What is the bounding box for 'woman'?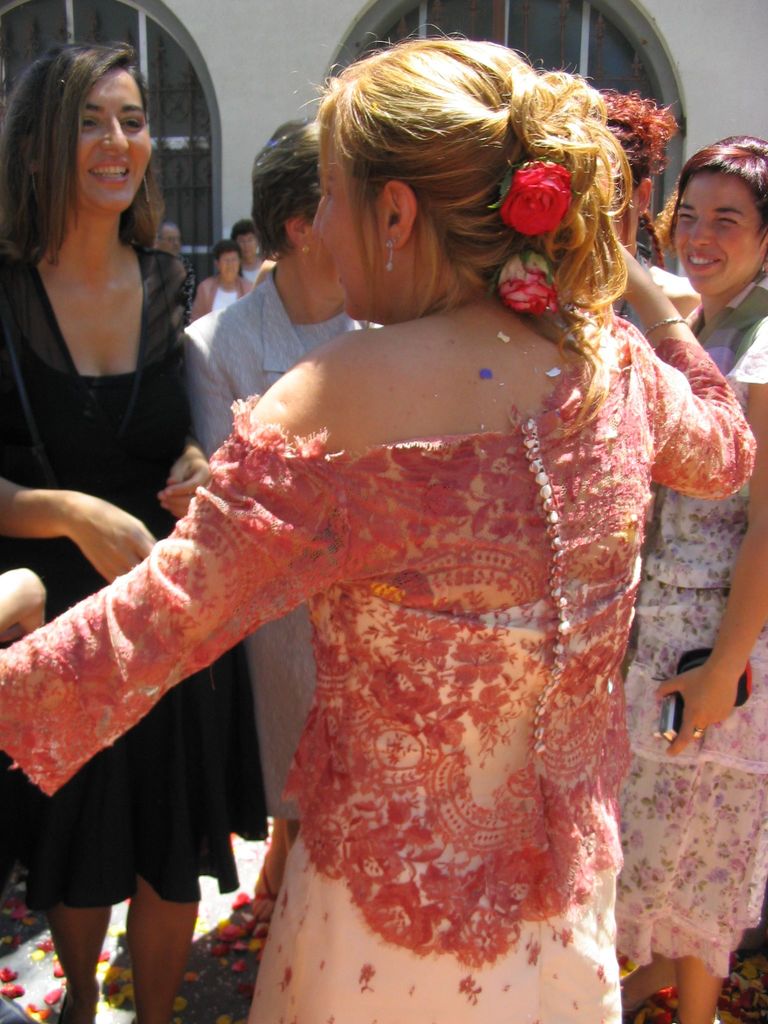
<box>59,85,743,1009</box>.
